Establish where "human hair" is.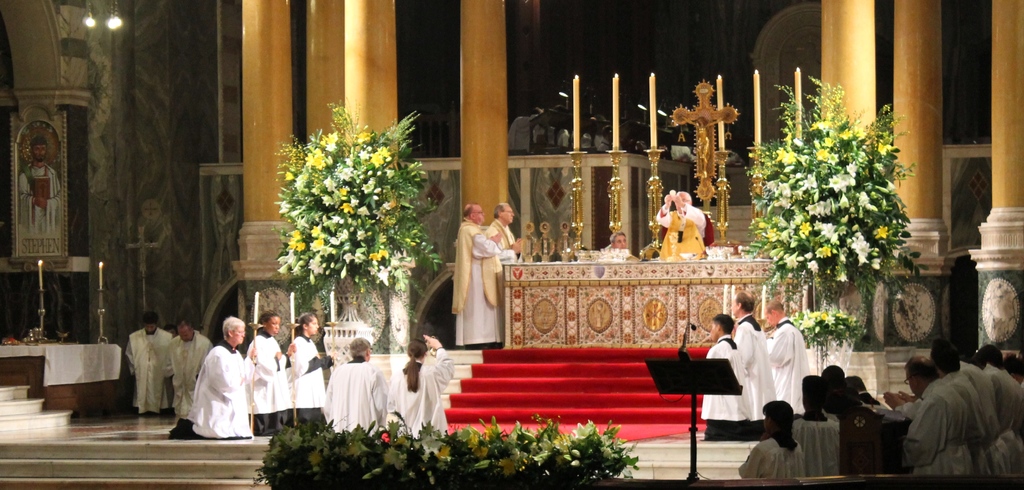
Established at bbox=[294, 310, 315, 338].
